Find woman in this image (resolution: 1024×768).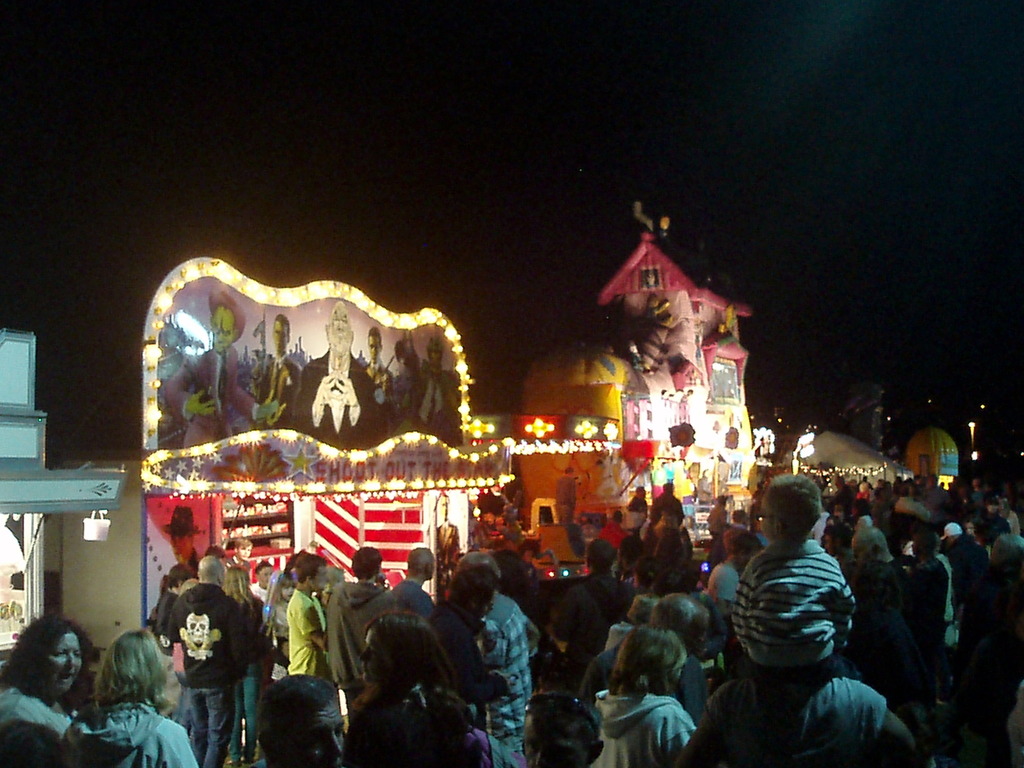
0:616:99:748.
